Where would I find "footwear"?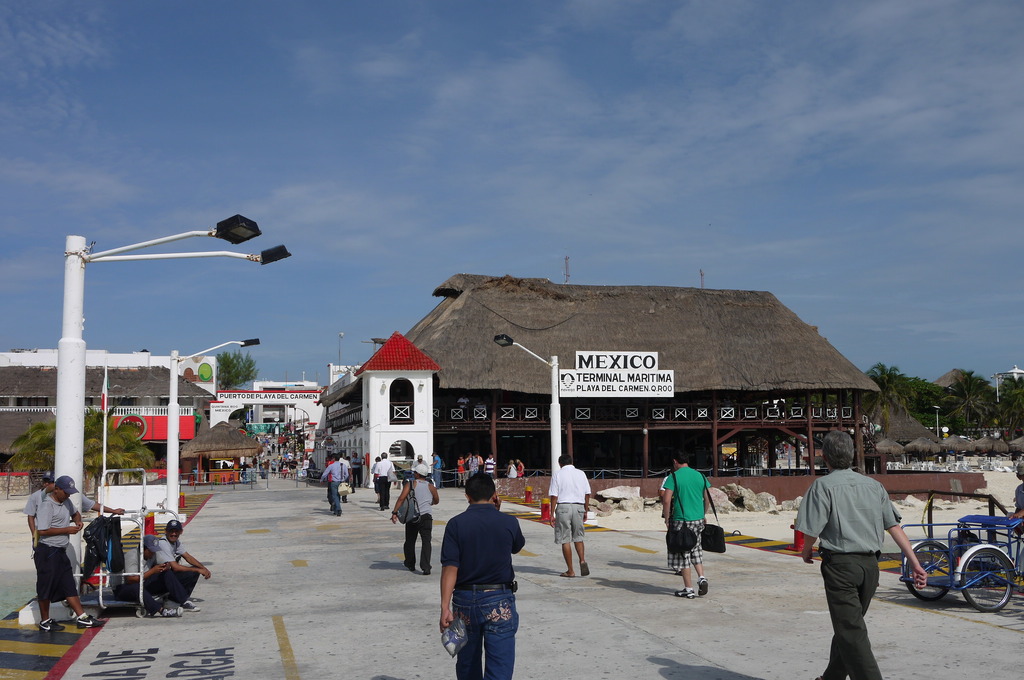
At bbox(424, 569, 432, 574).
